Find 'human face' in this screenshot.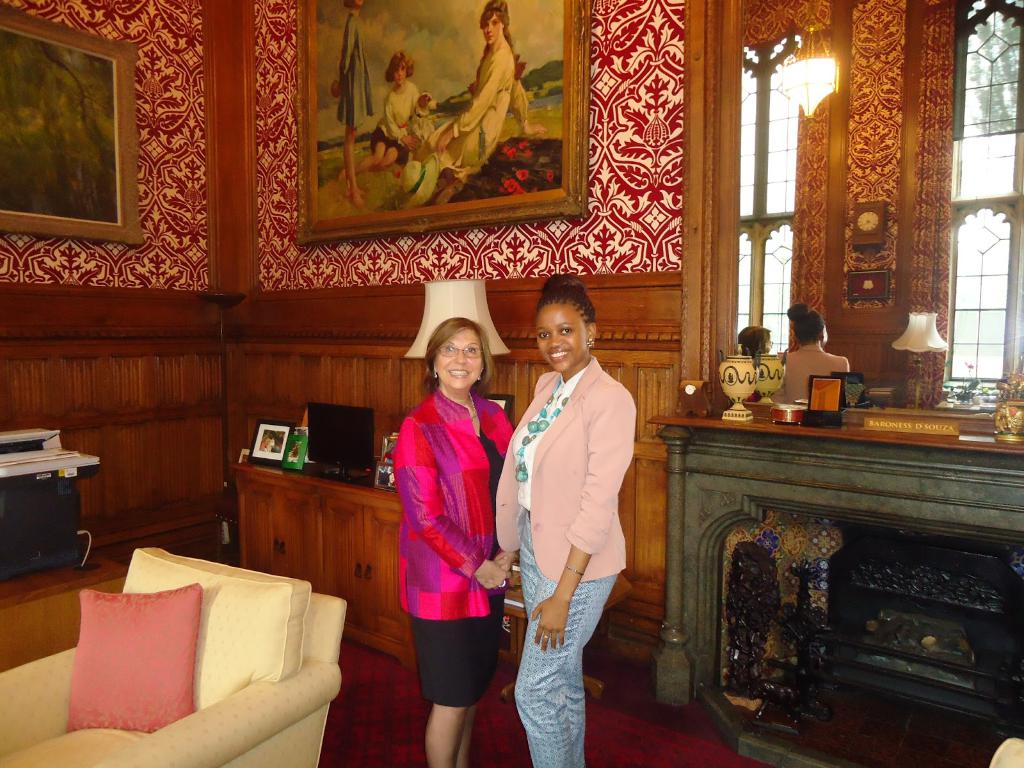
The bounding box for 'human face' is 535, 301, 587, 372.
